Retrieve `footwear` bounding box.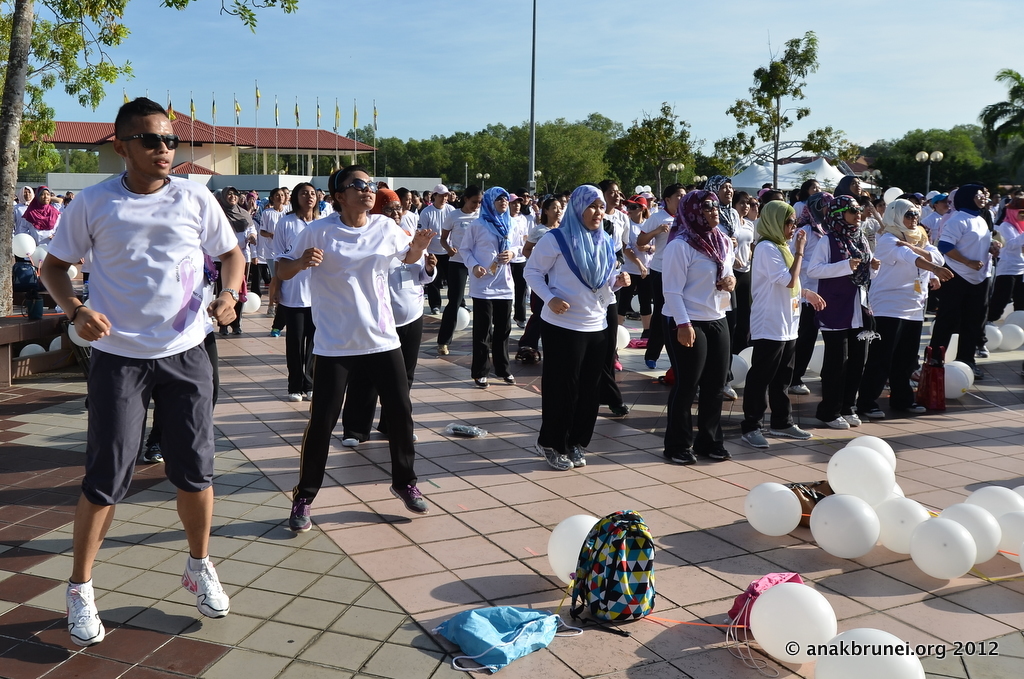
Bounding box: rect(472, 374, 487, 387).
